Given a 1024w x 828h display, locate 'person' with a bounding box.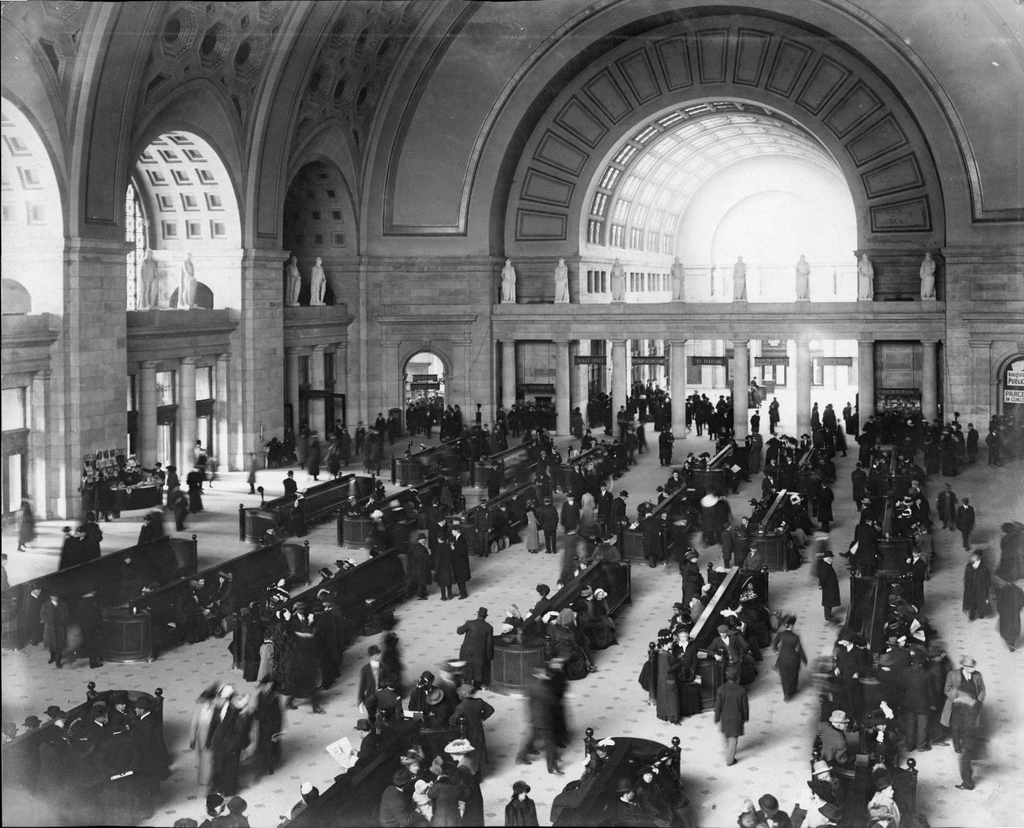
Located: <region>56, 526, 73, 567</region>.
